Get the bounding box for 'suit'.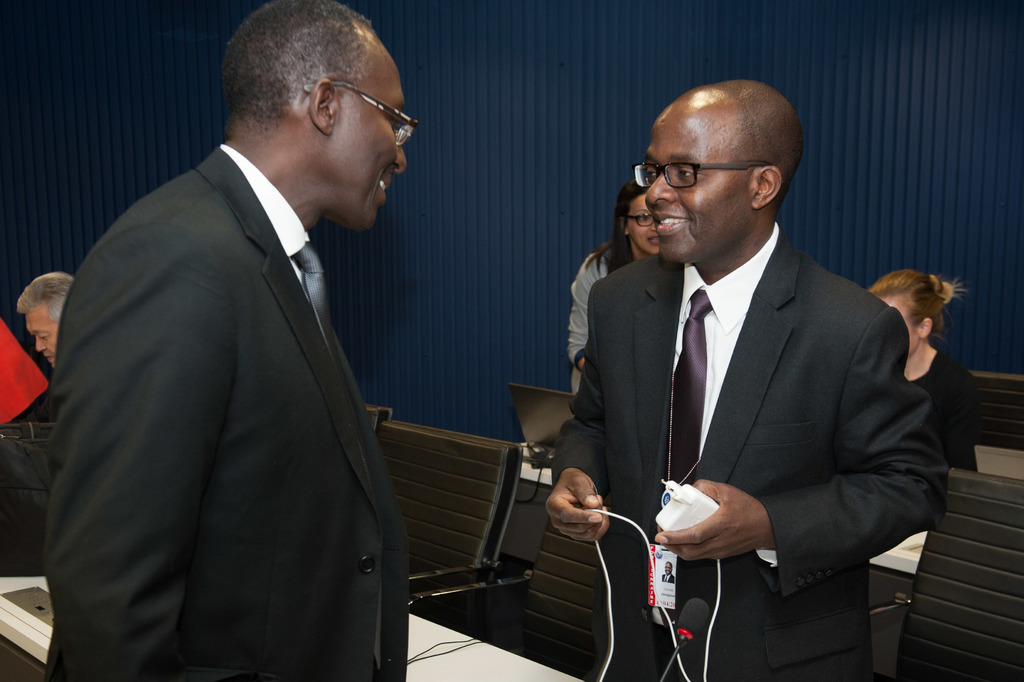
545,220,950,676.
